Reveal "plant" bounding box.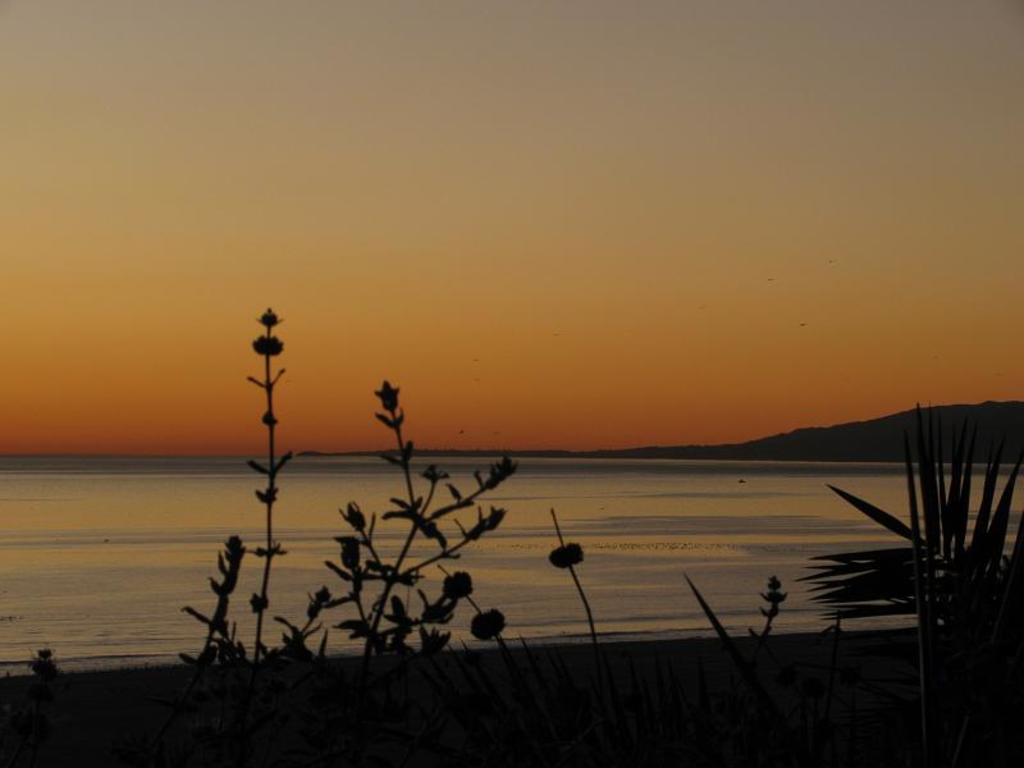
Revealed: bbox(159, 306, 604, 687).
